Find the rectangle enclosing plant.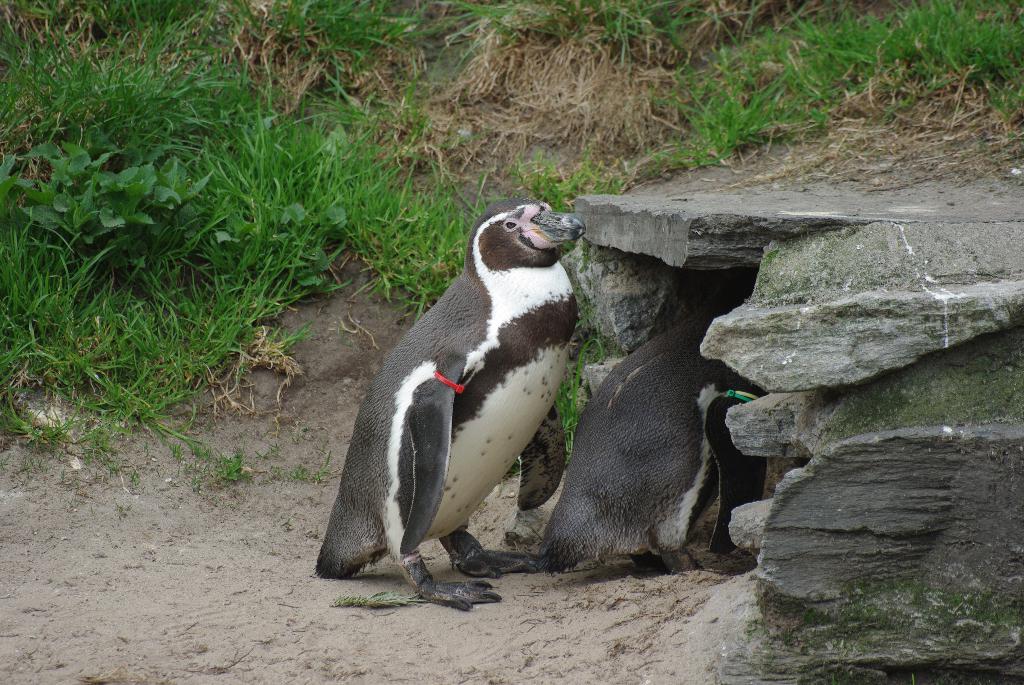
<bbox>490, 462, 524, 492</bbox>.
